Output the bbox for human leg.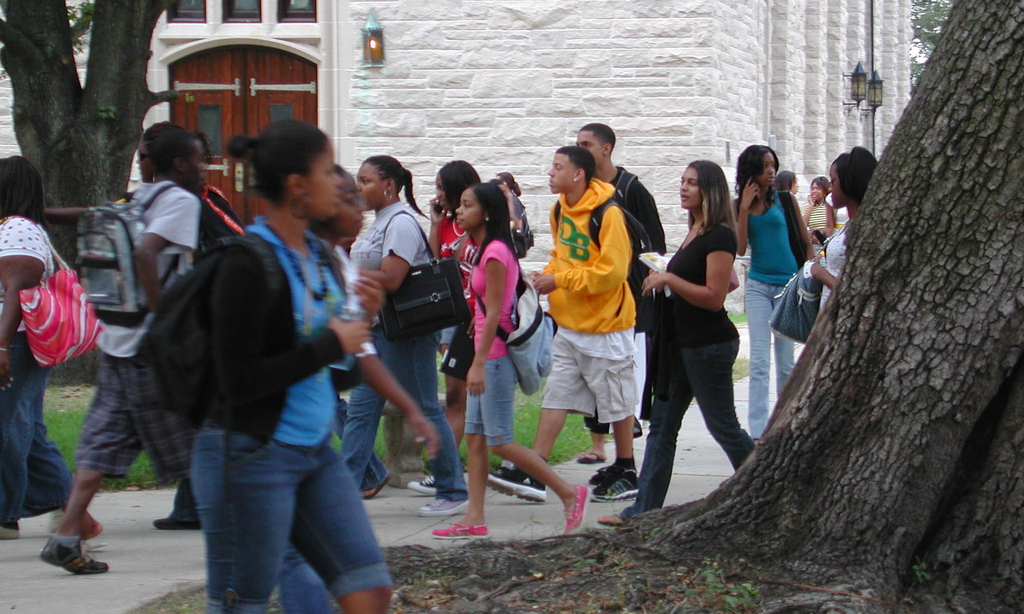
pyautogui.locateOnScreen(188, 420, 311, 610).
